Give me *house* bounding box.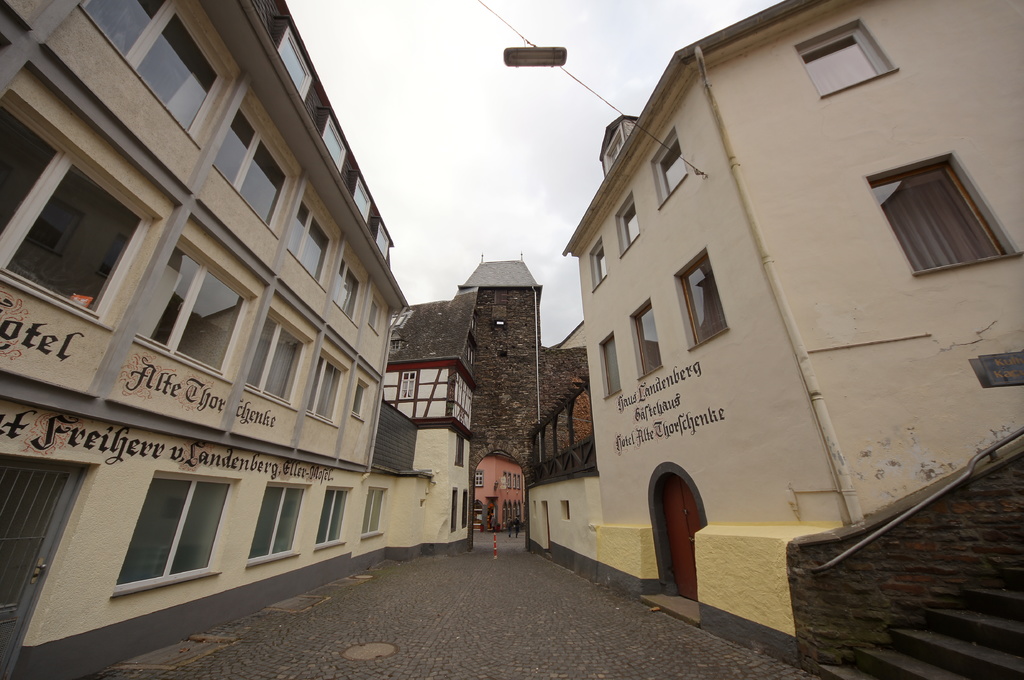
locate(475, 448, 519, 530).
